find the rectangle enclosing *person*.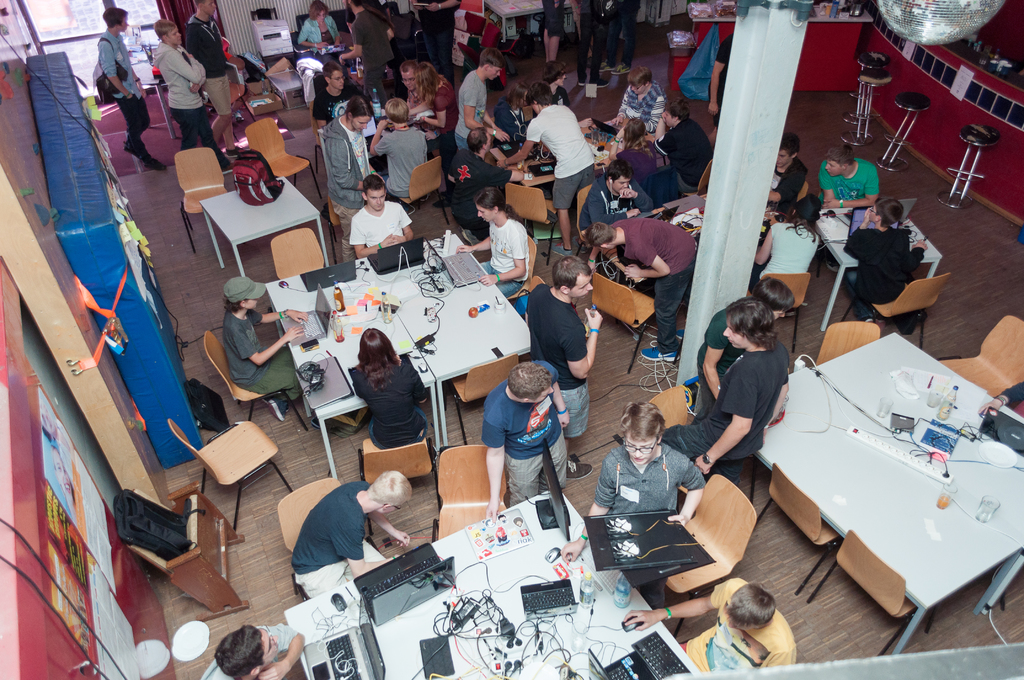
locate(845, 197, 932, 323).
